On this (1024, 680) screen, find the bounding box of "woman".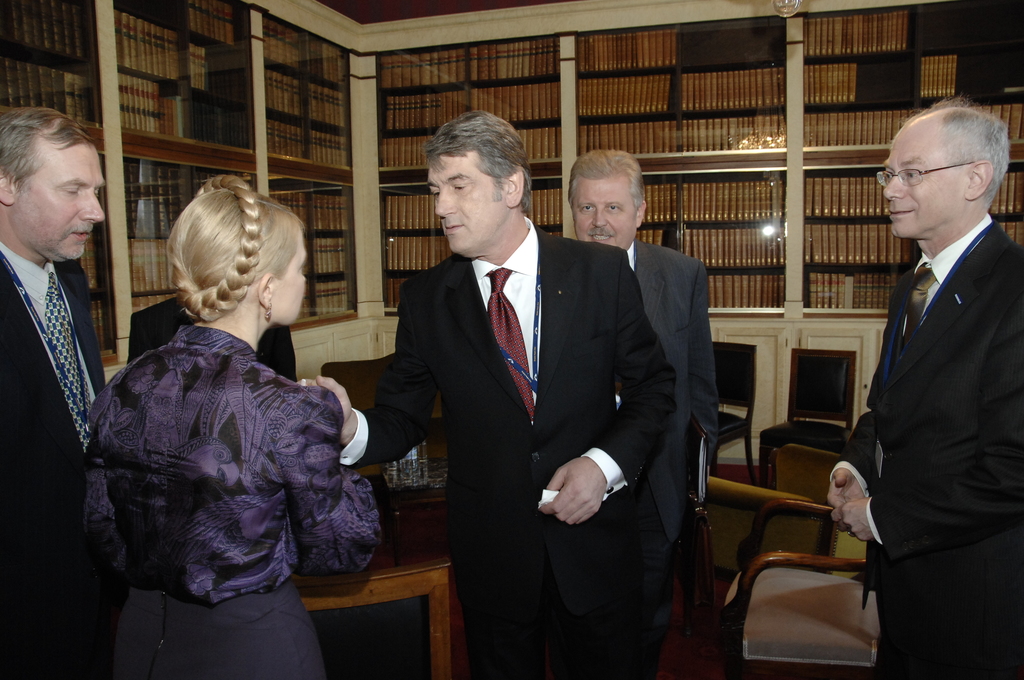
Bounding box: [81,171,384,679].
